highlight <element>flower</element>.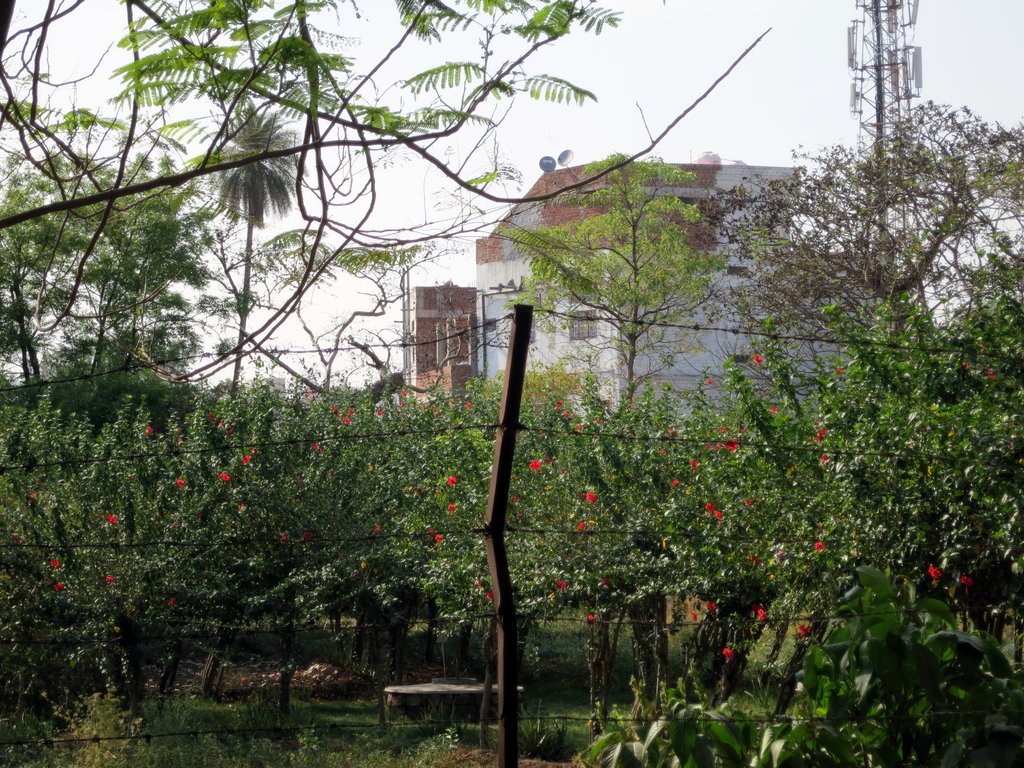
Highlighted region: 218 470 232 483.
